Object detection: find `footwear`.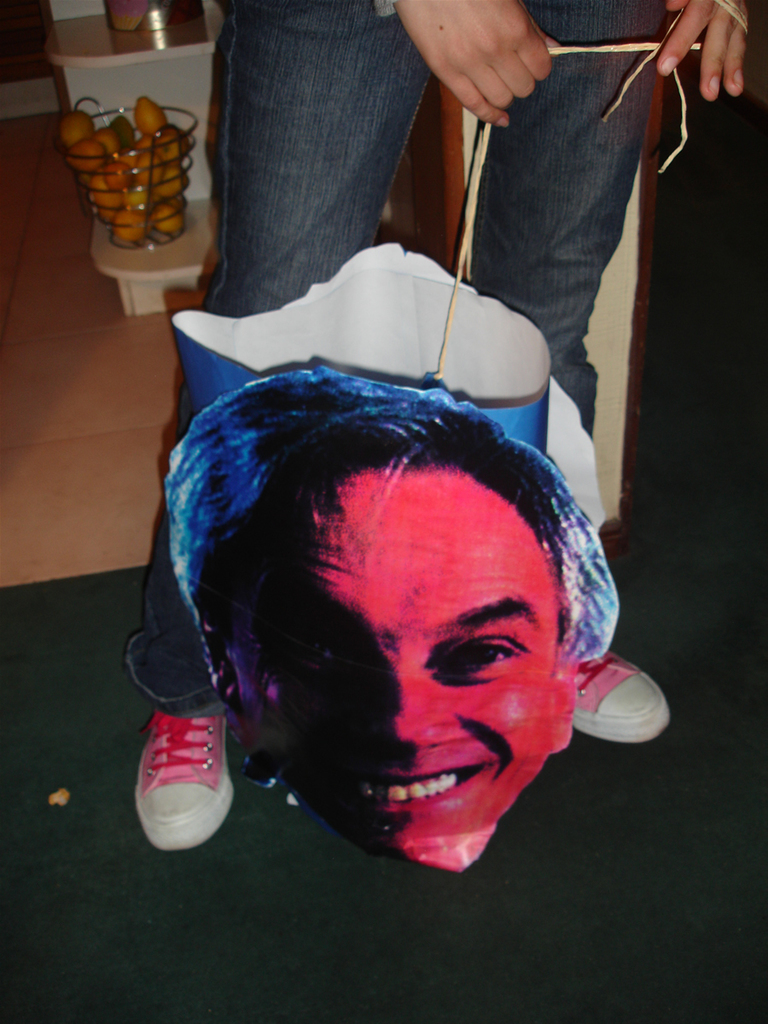
bbox=[567, 642, 671, 751].
